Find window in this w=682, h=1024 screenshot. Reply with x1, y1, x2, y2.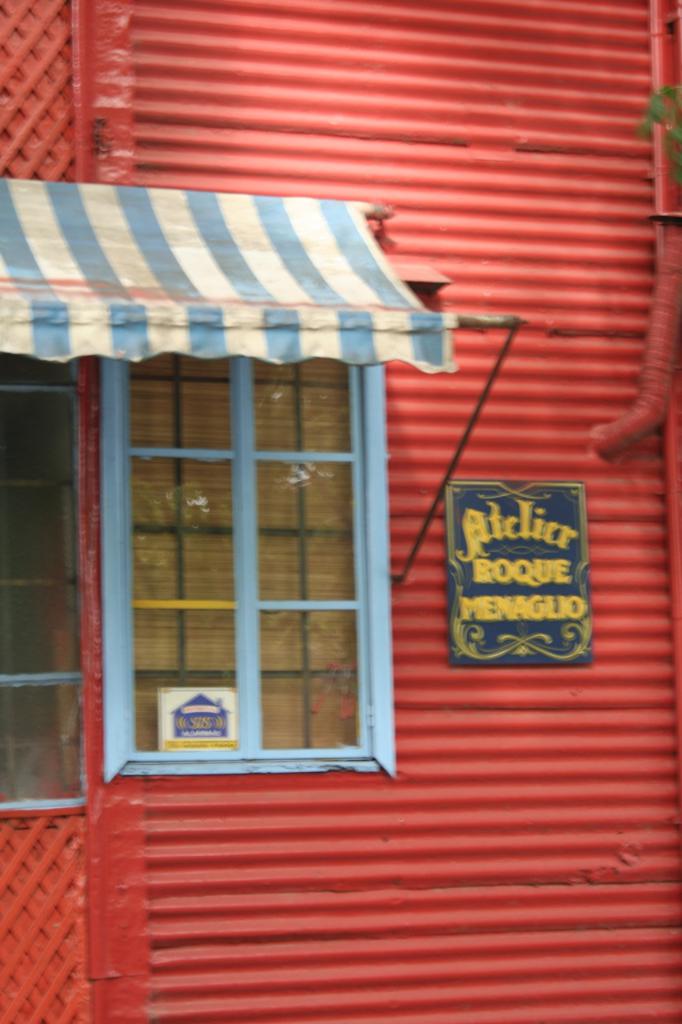
110, 354, 388, 785.
